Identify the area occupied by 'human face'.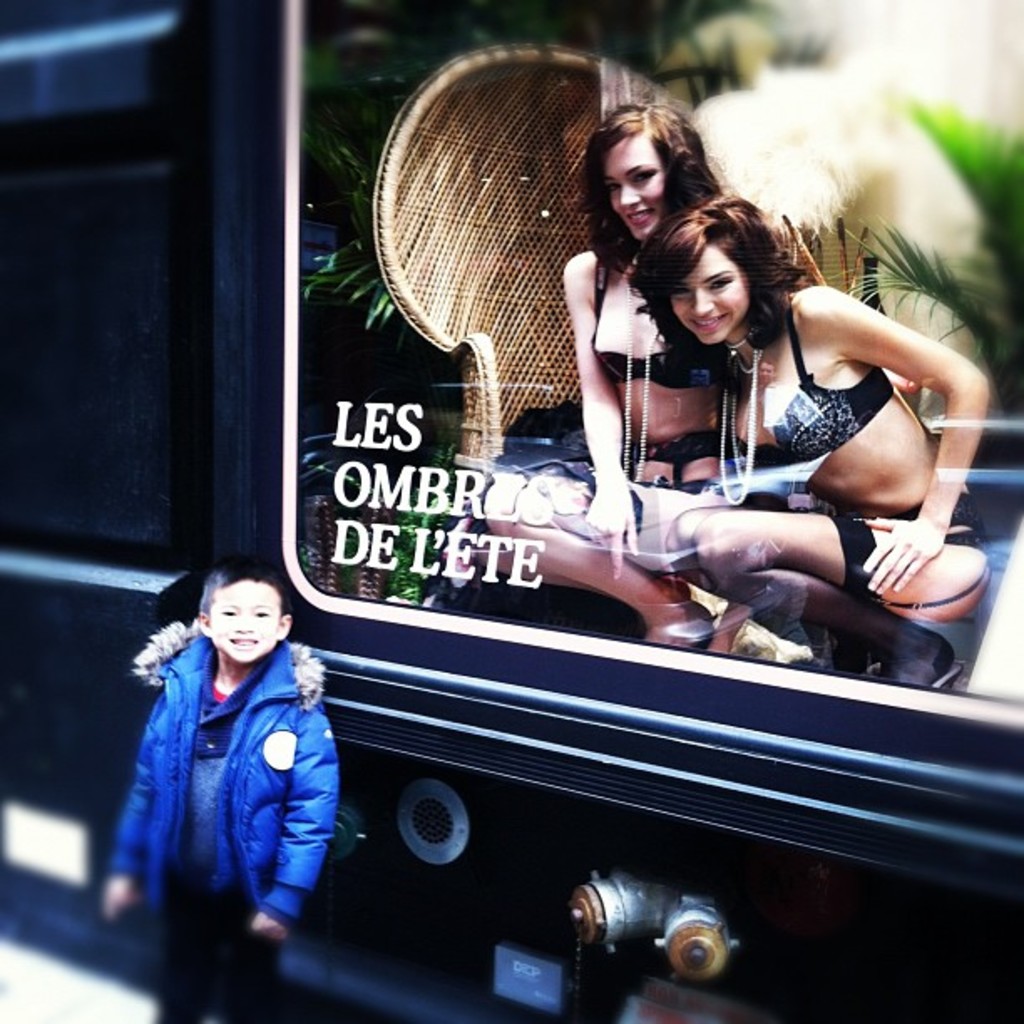
Area: [204, 576, 286, 664].
